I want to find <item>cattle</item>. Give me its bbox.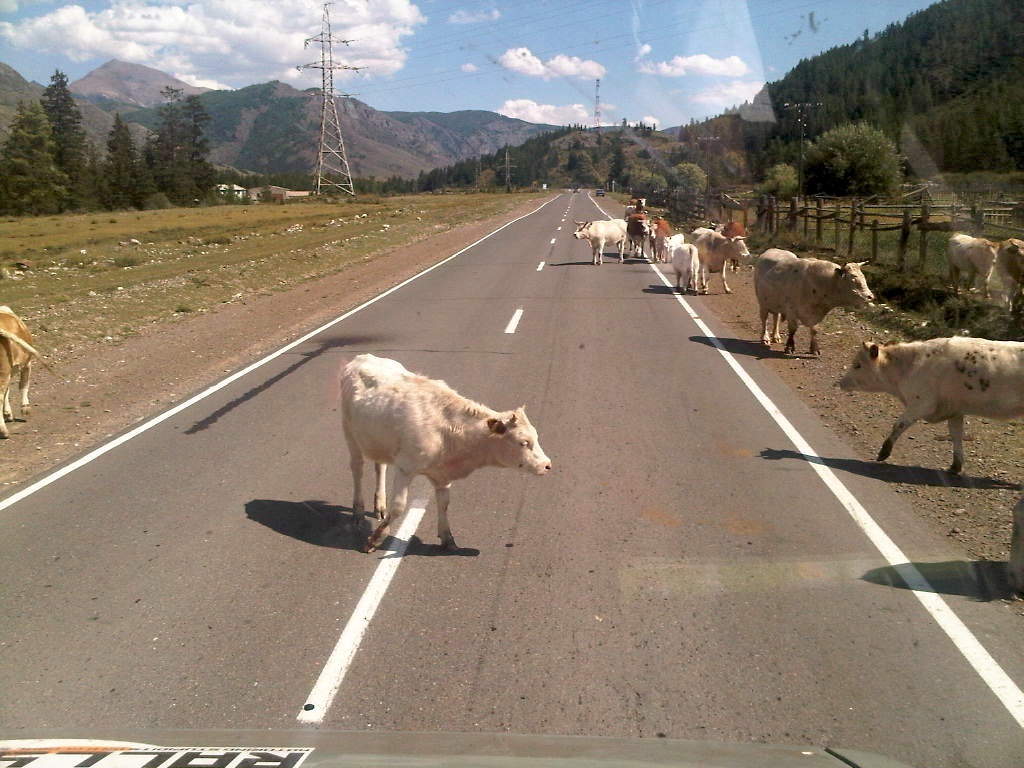
622,212,653,263.
